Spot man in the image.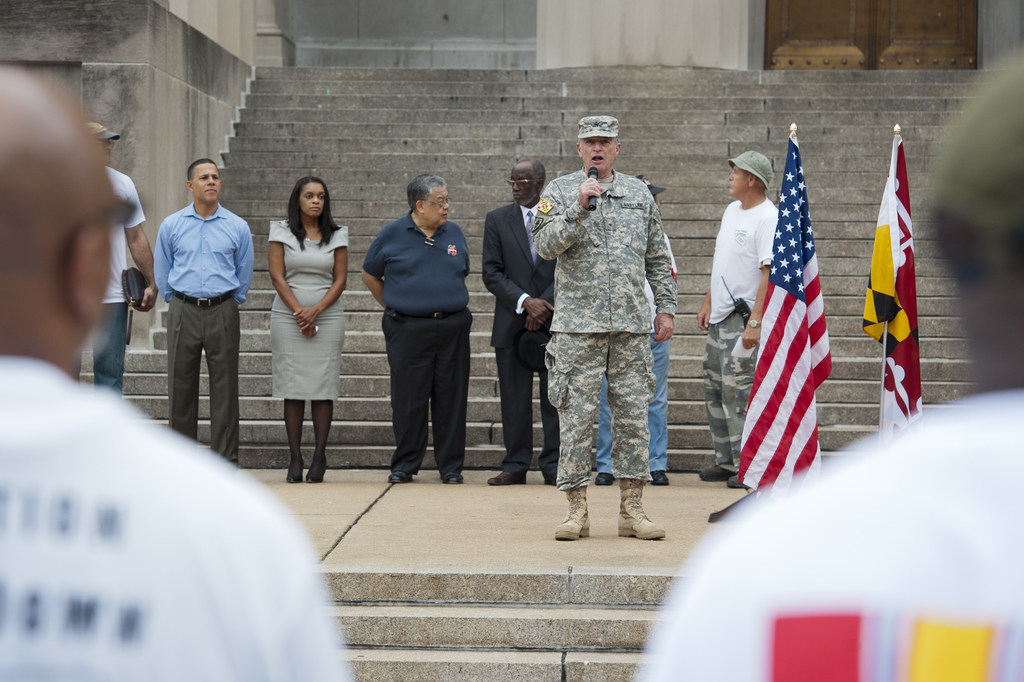
man found at 71 120 132 388.
